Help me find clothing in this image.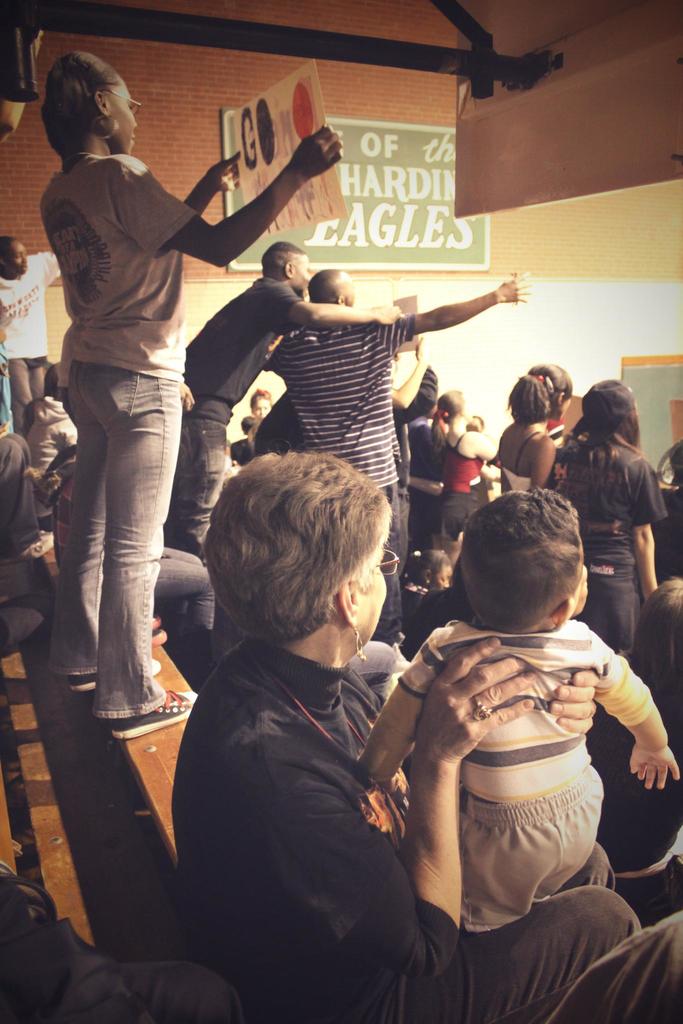
Found it: BBox(180, 278, 302, 548).
